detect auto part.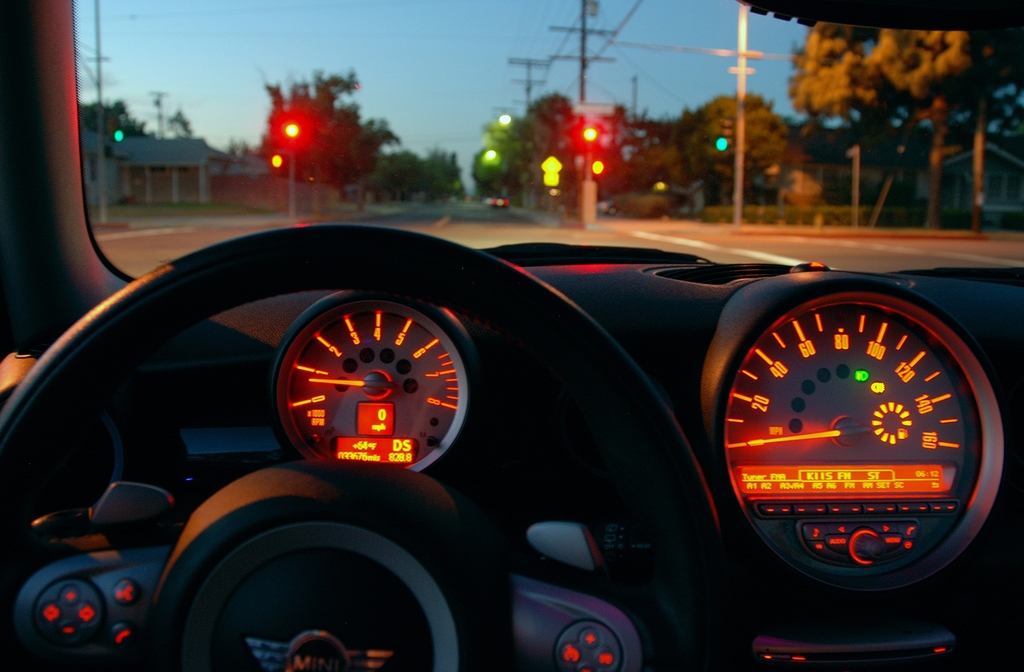
Detected at [515, 612, 623, 671].
